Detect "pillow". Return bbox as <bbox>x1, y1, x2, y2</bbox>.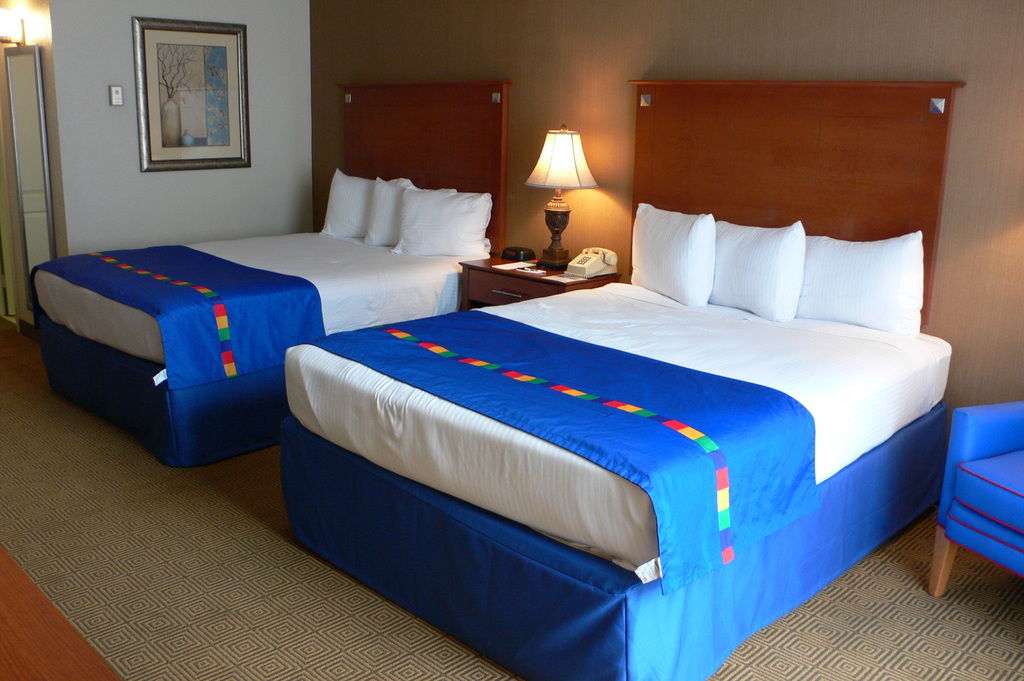
<bbox>715, 223, 804, 321</bbox>.
